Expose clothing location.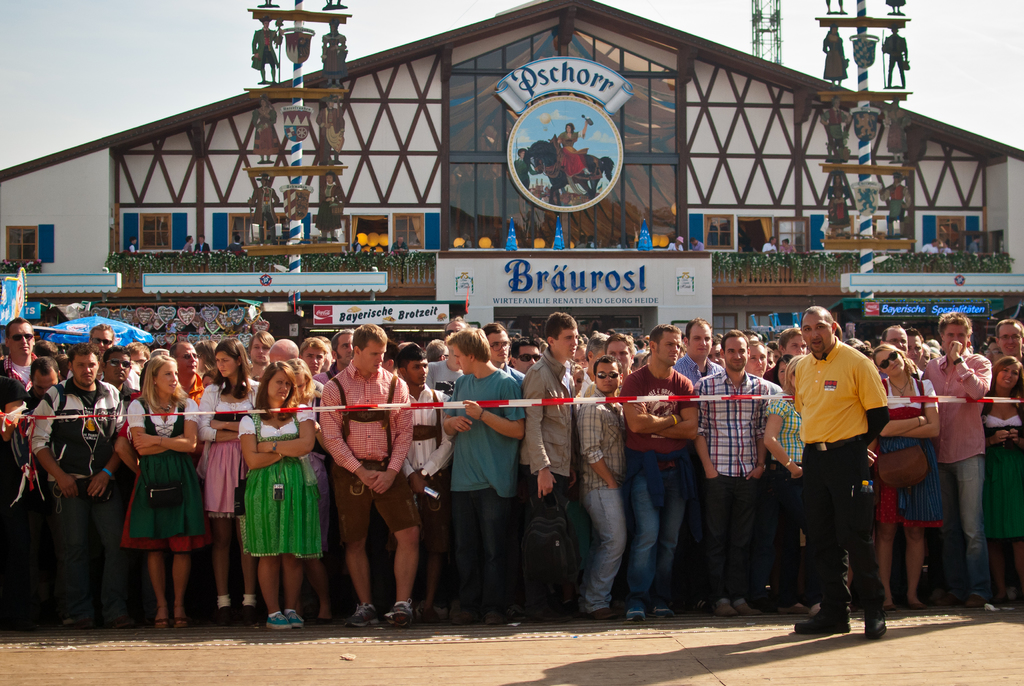
Exposed at (793,320,899,598).
